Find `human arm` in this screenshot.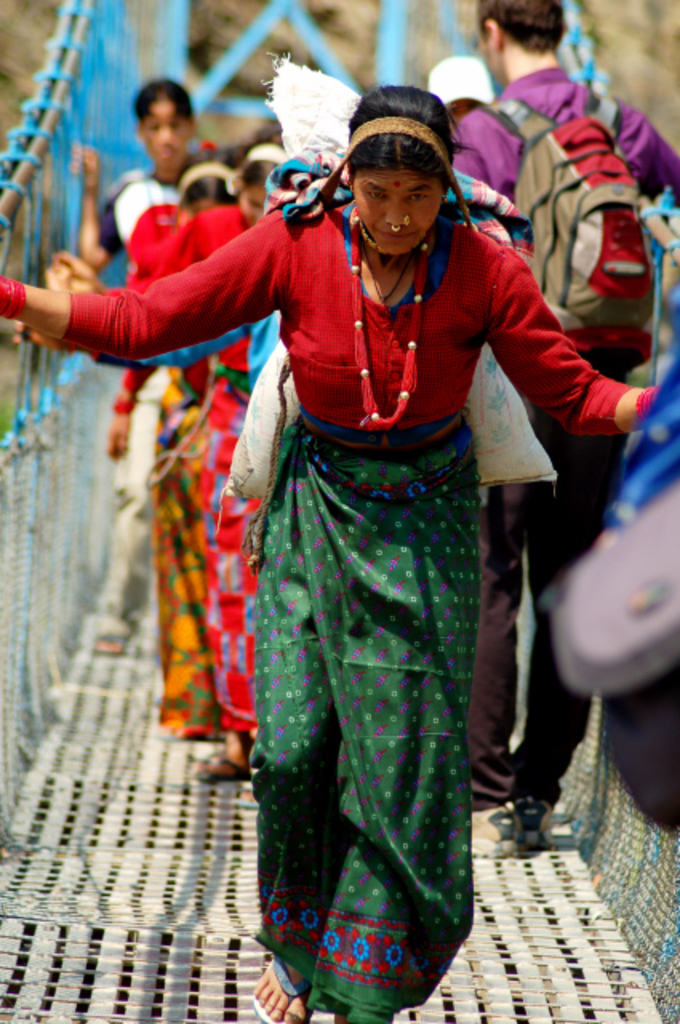
The bounding box for `human arm` is (x1=114, y1=360, x2=147, y2=446).
